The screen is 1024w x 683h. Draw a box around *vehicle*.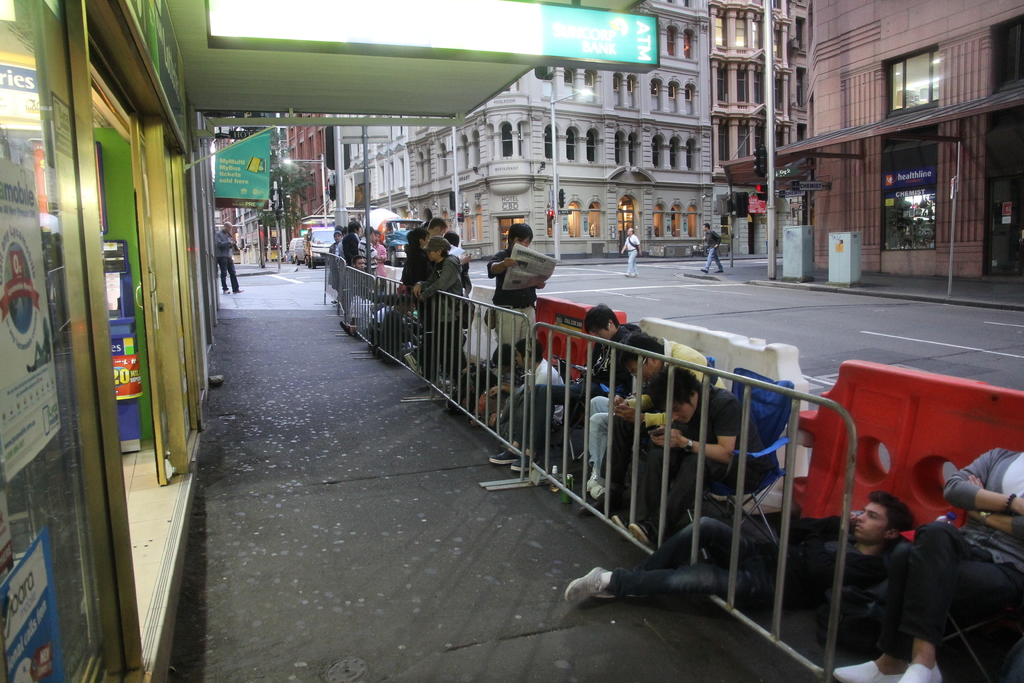
select_region(296, 236, 311, 265).
